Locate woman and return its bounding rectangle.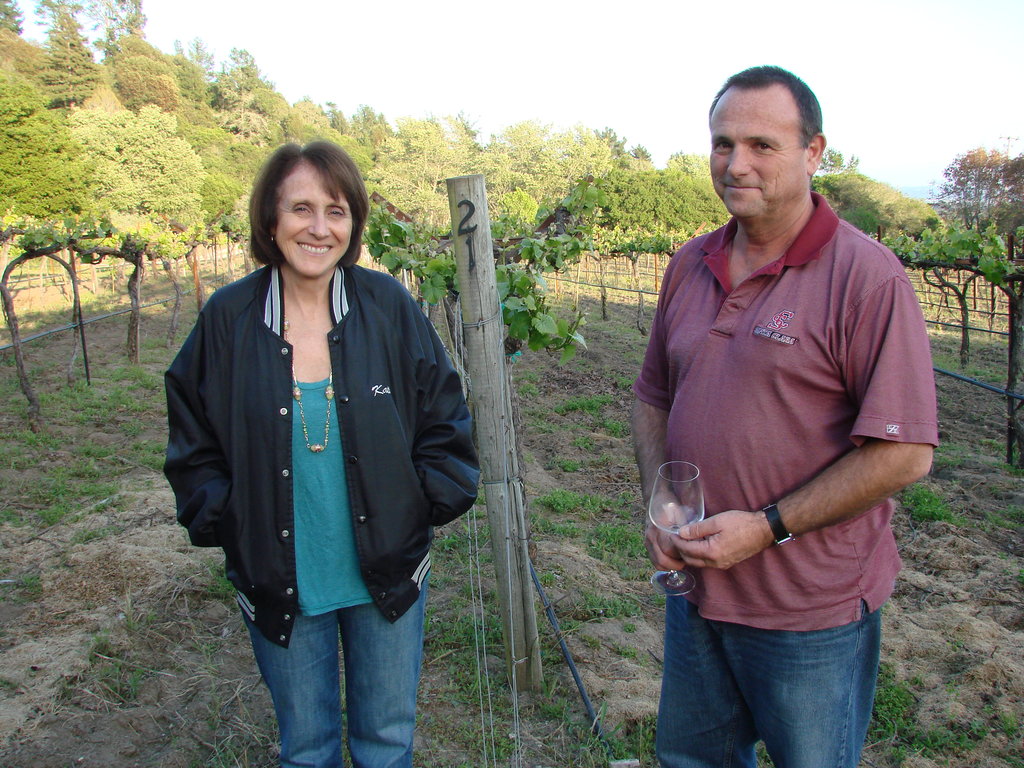
(left=145, top=141, right=470, bottom=767).
